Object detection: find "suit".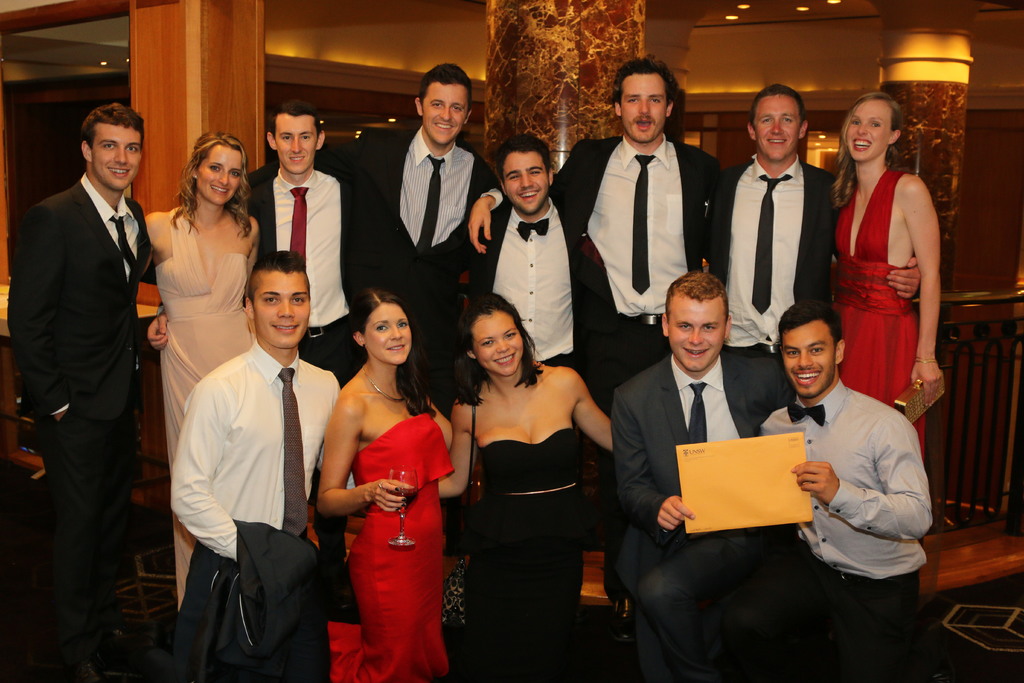
[x1=718, y1=155, x2=851, y2=365].
